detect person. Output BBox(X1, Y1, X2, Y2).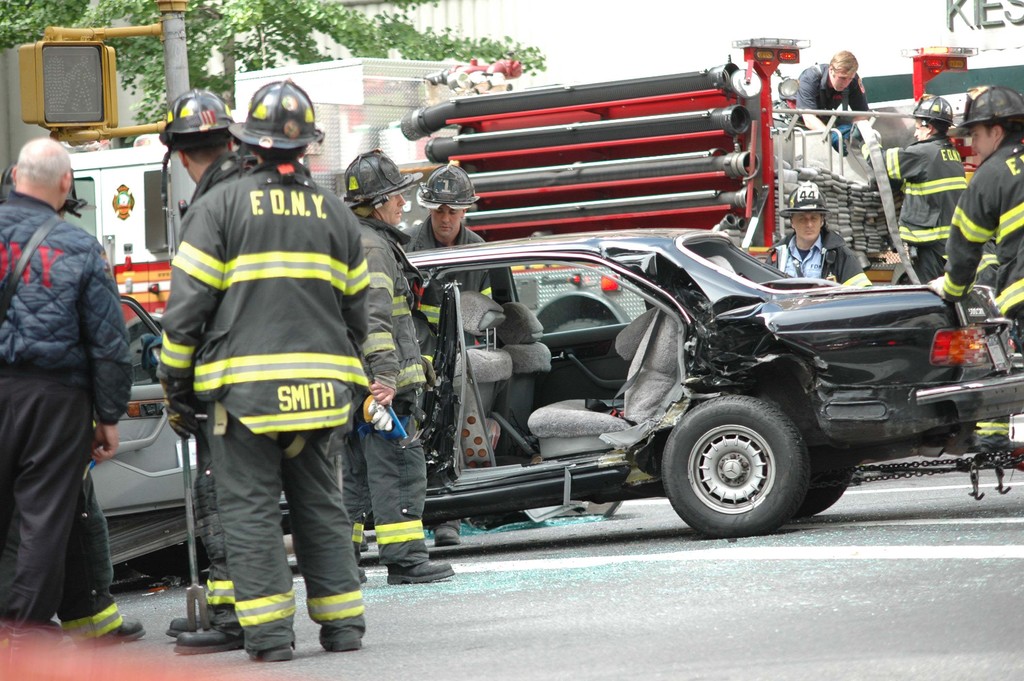
BBox(860, 89, 973, 293).
